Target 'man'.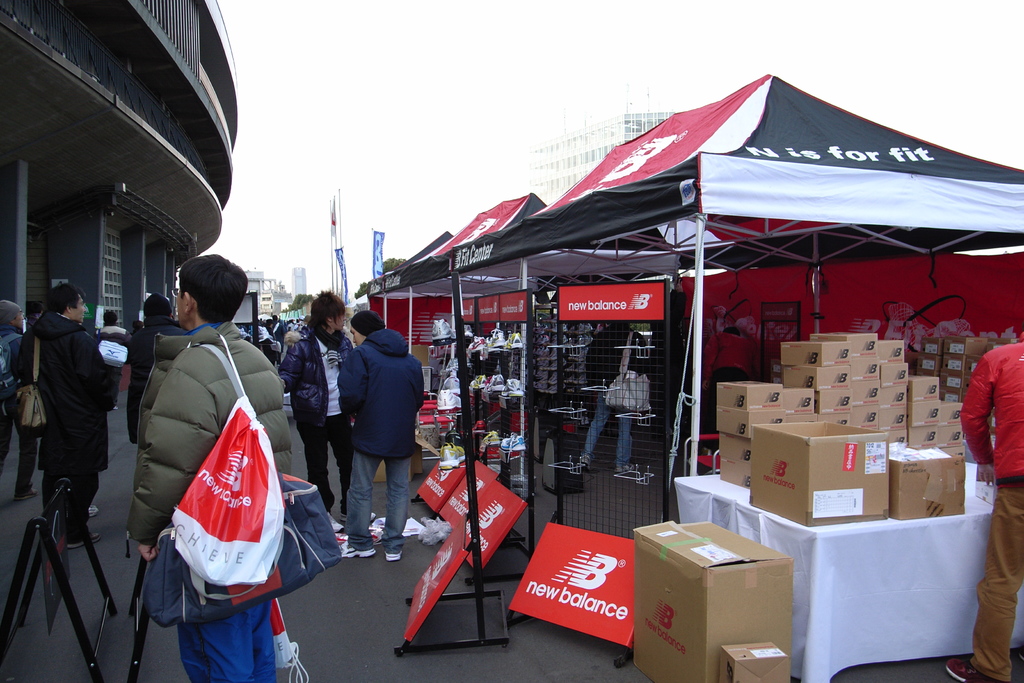
Target region: {"x1": 325, "y1": 312, "x2": 422, "y2": 567}.
